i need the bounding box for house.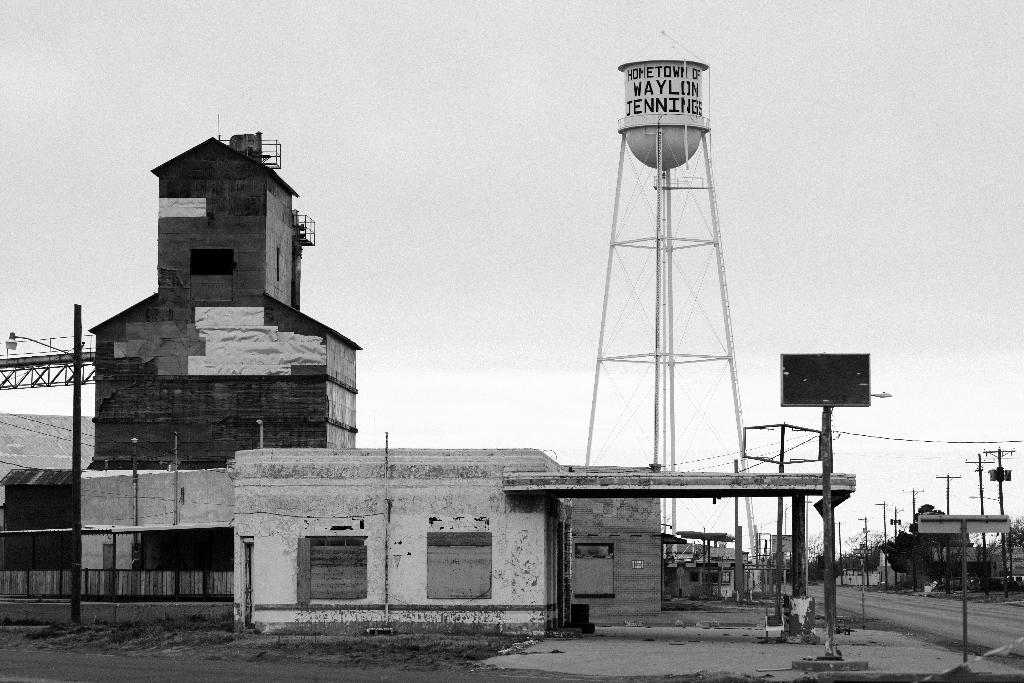
Here it is: crop(665, 536, 754, 599).
